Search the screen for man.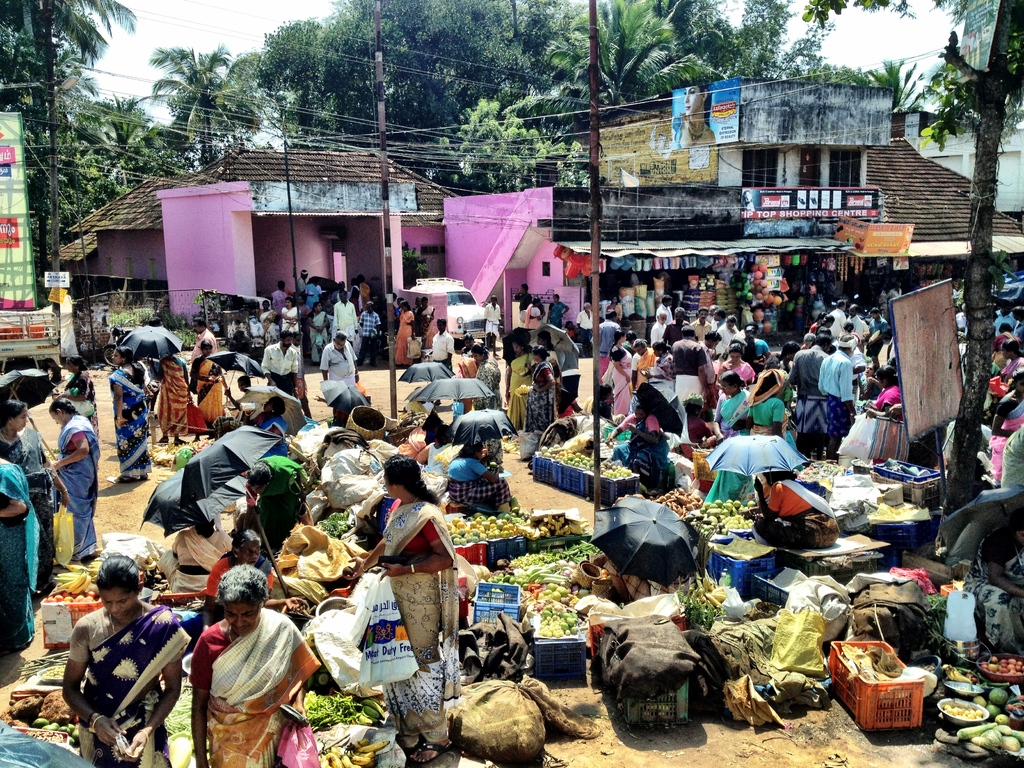
Found at box(698, 330, 719, 405).
